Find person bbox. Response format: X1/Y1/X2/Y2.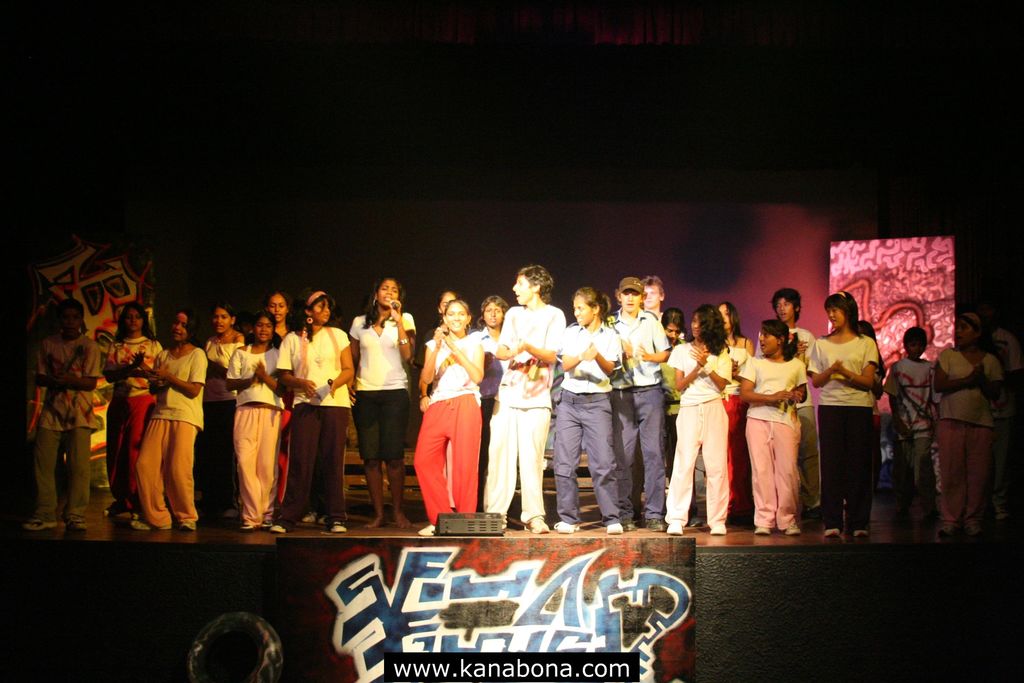
878/330/947/509.
